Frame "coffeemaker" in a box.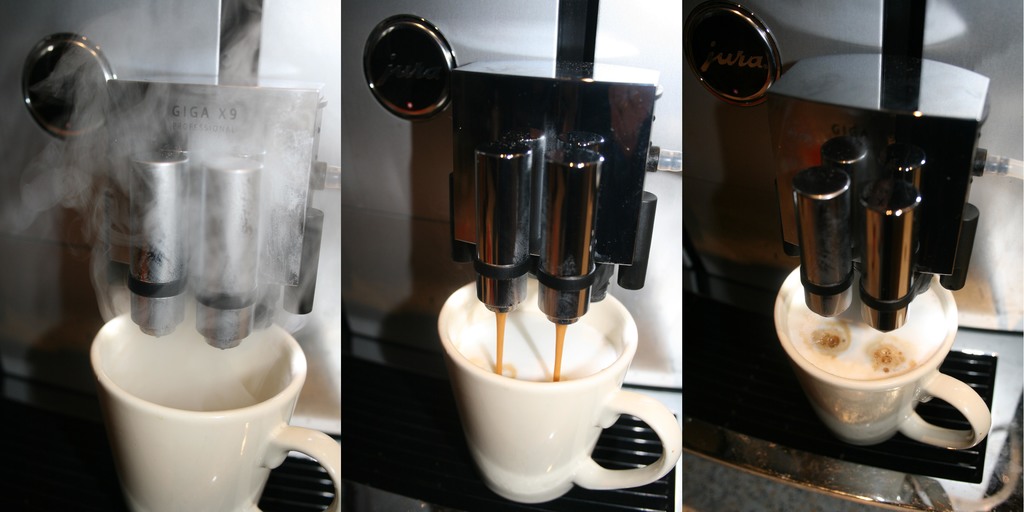
335:0:701:511.
